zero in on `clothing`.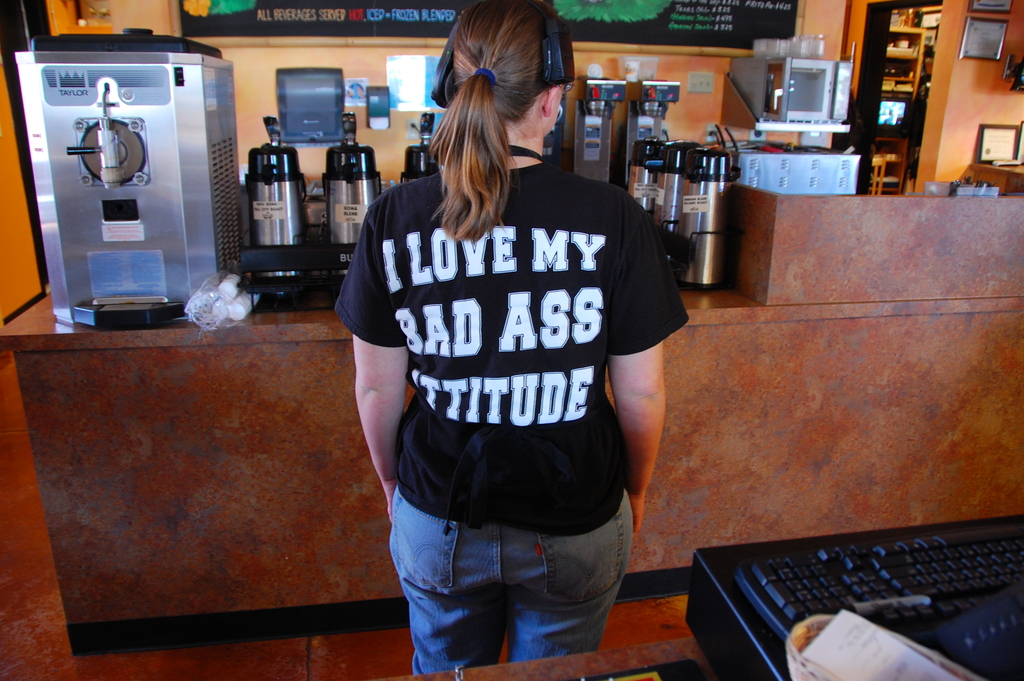
Zeroed in: x1=332, y1=147, x2=688, y2=537.
